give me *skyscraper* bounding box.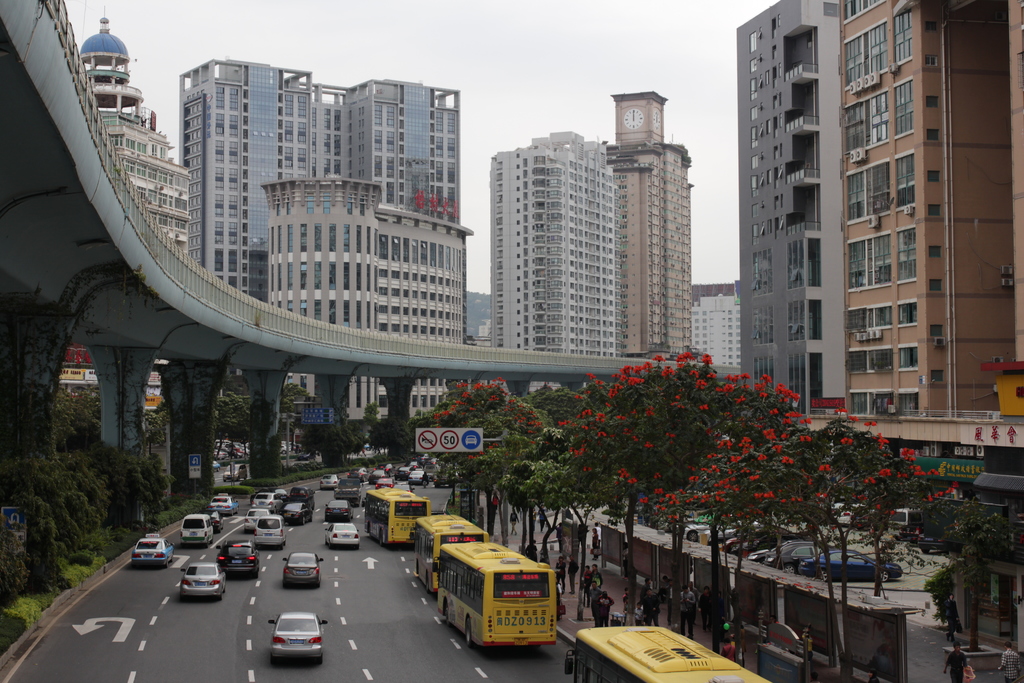
{"left": 612, "top": 89, "right": 700, "bottom": 363}.
